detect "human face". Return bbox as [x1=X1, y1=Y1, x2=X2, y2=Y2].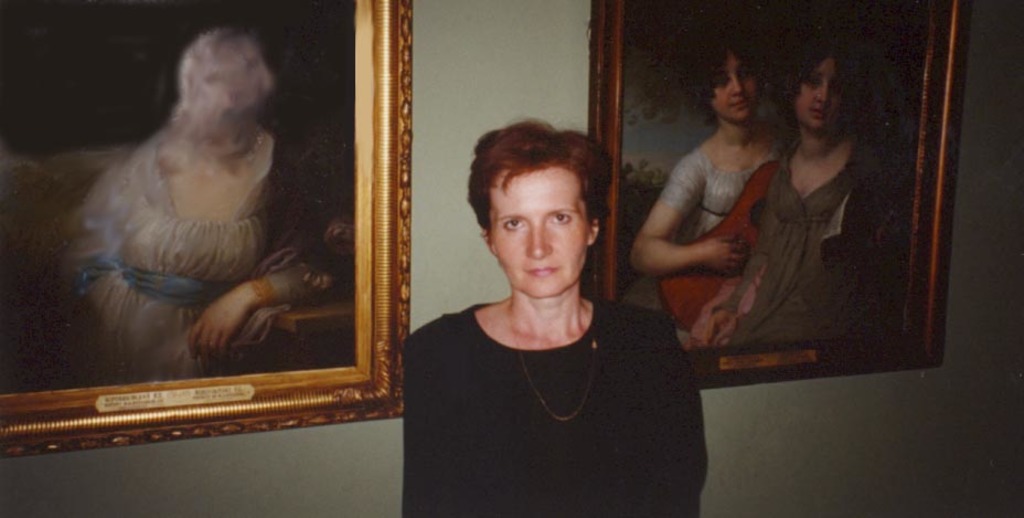
[x1=793, y1=55, x2=845, y2=131].
